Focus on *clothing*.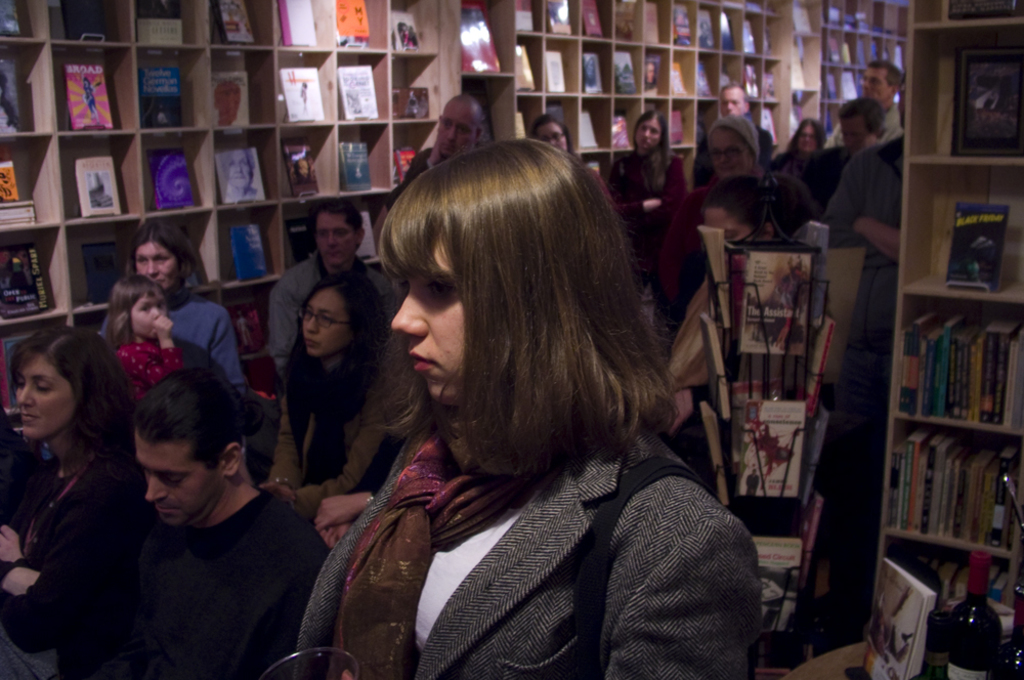
Focused at (604, 140, 687, 257).
